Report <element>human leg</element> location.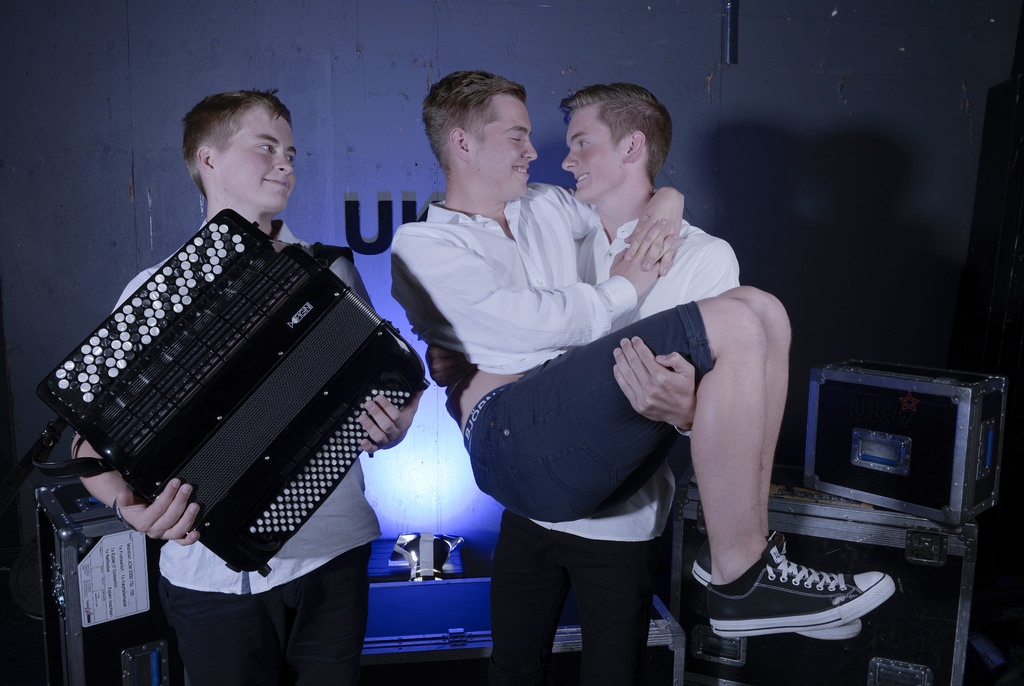
Report: 707,282,865,632.
